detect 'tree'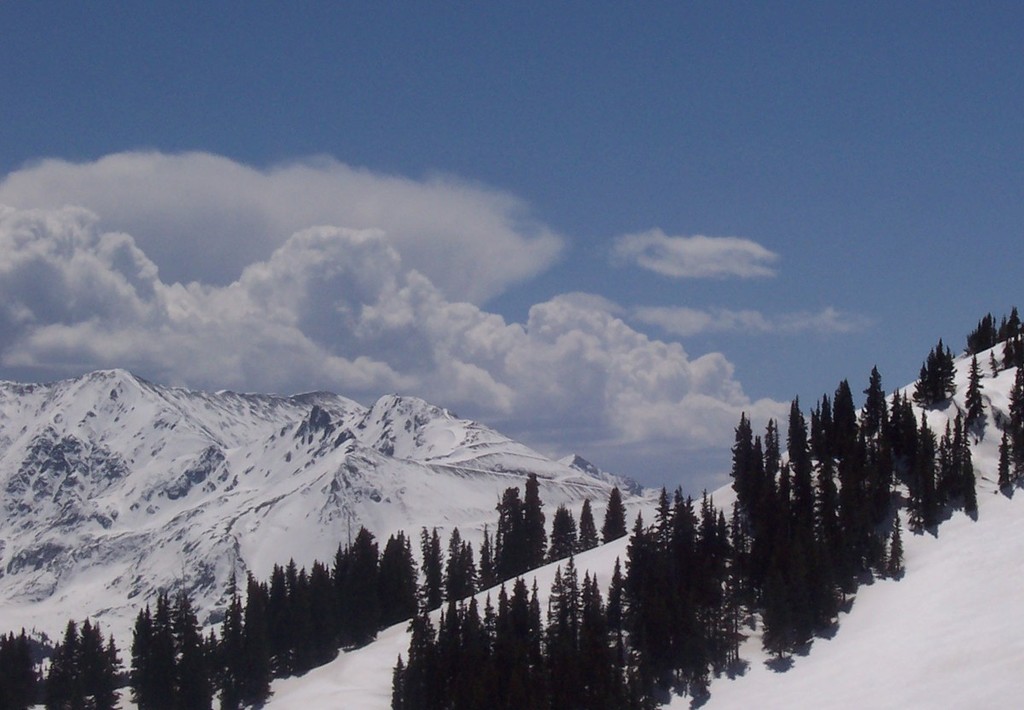
crop(964, 351, 986, 433)
